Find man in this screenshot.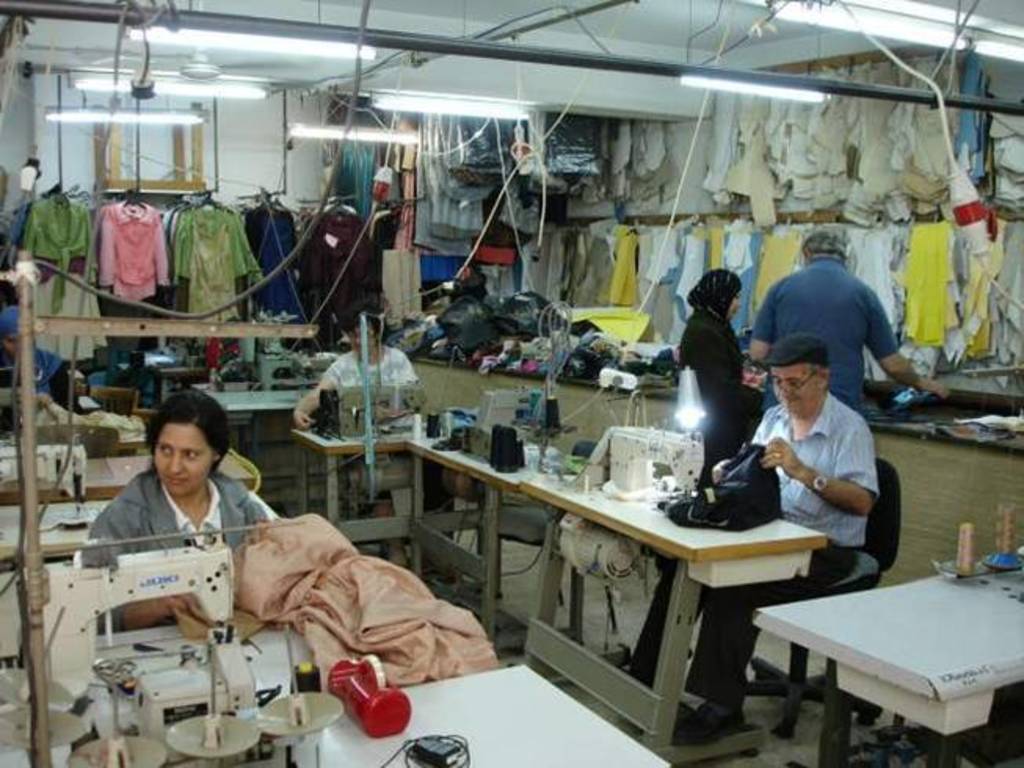
The bounding box for man is BBox(621, 328, 892, 746).
